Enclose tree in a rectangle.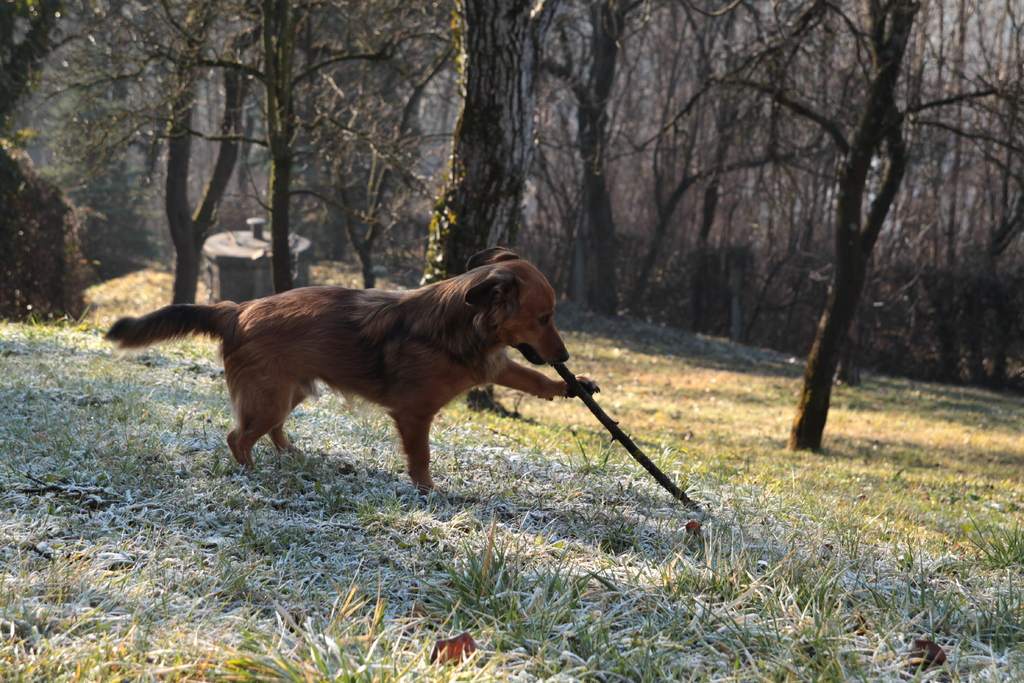
bbox(289, 37, 456, 293).
